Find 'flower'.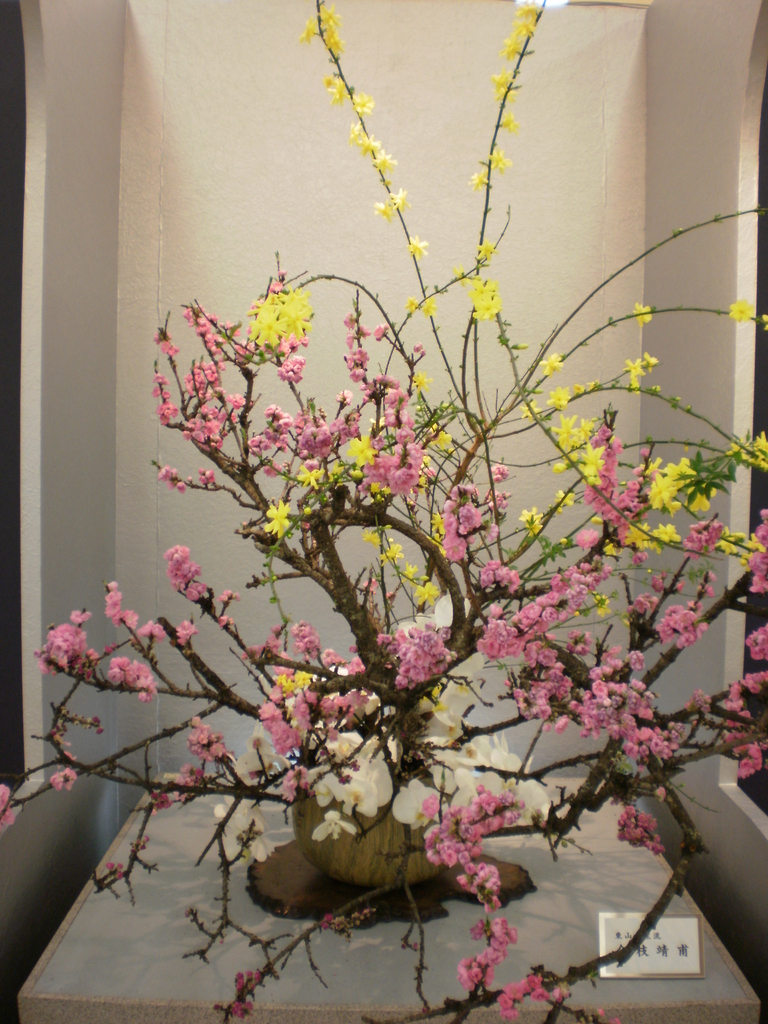
detection(385, 460, 439, 495).
